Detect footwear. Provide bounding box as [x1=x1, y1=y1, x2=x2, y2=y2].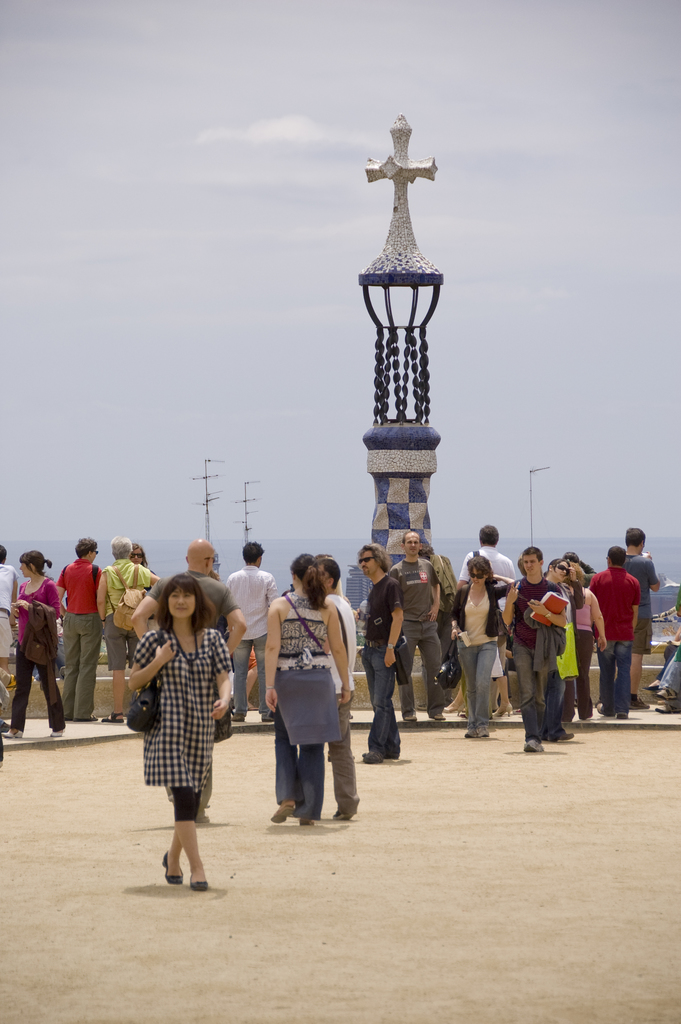
[x1=408, y1=714, x2=418, y2=721].
